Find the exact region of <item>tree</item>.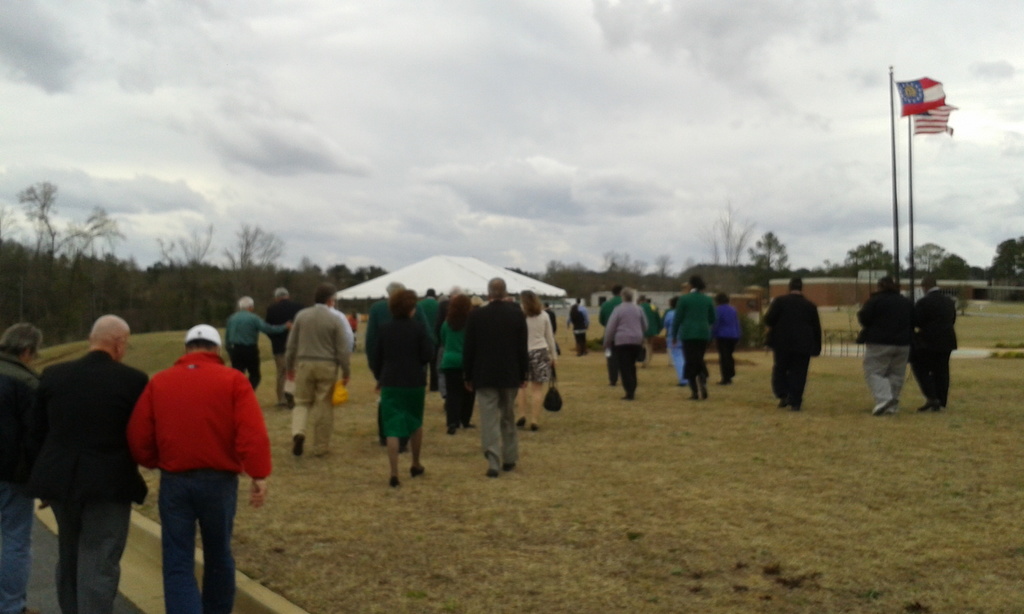
Exact region: 689:193:760:263.
